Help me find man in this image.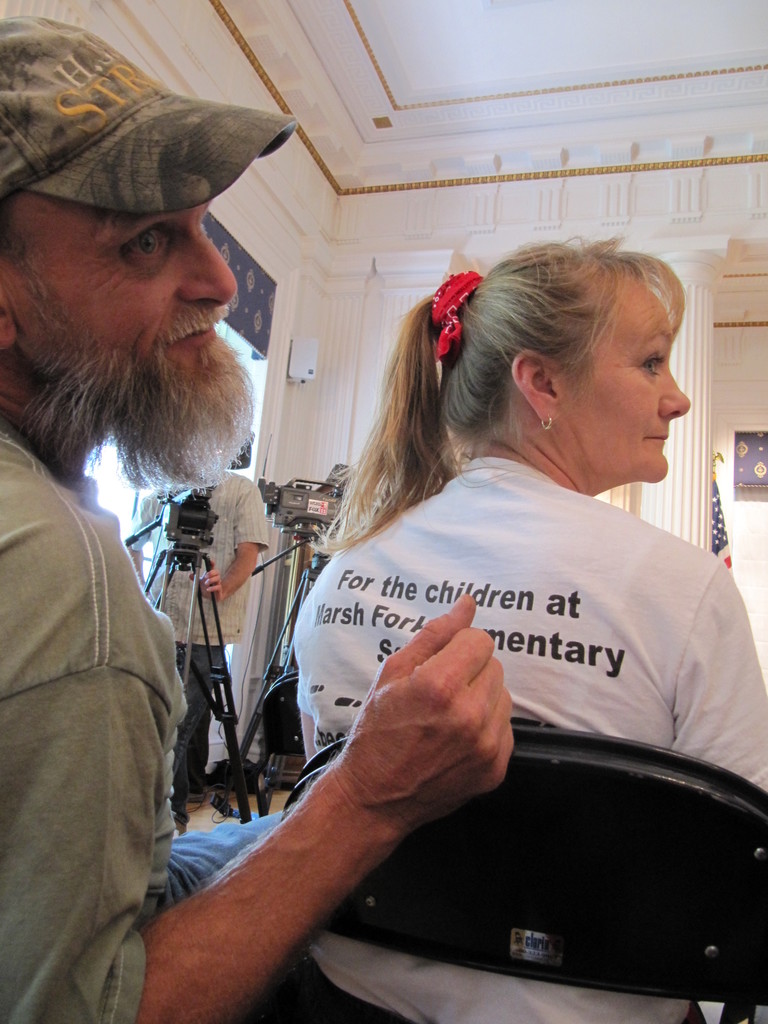
Found it: <region>40, 129, 533, 972</region>.
